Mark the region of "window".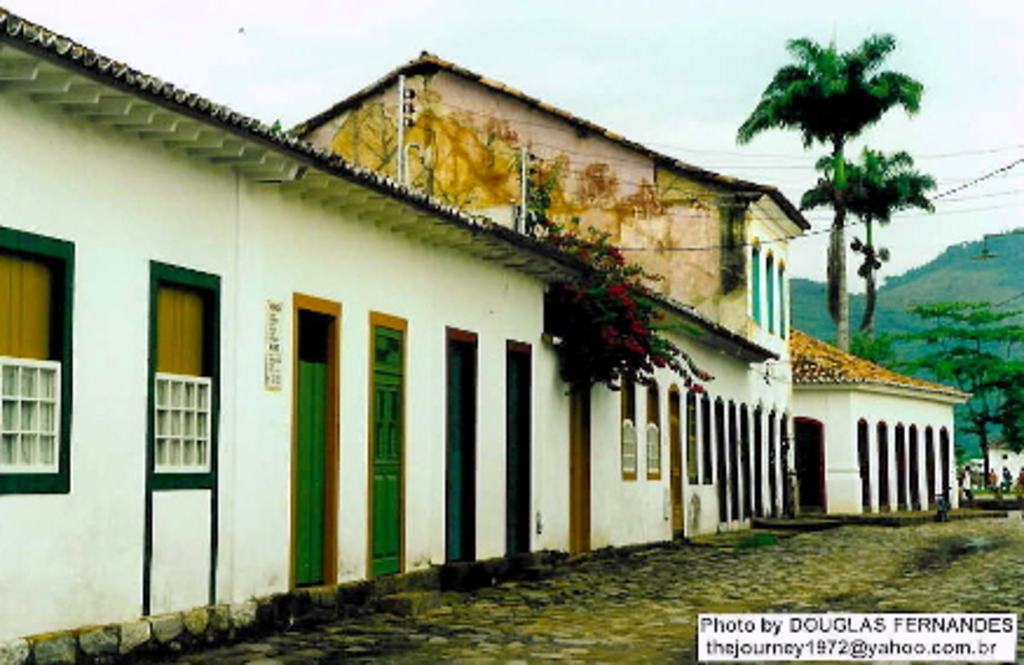
Region: <box>750,239,766,325</box>.
